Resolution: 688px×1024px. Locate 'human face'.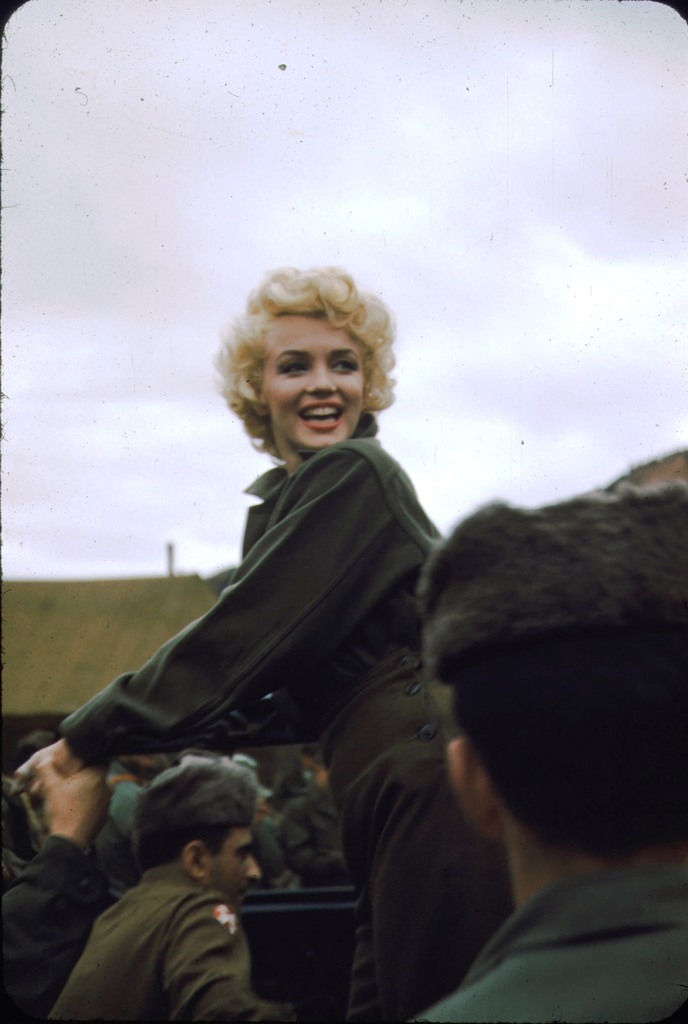
259,312,360,456.
